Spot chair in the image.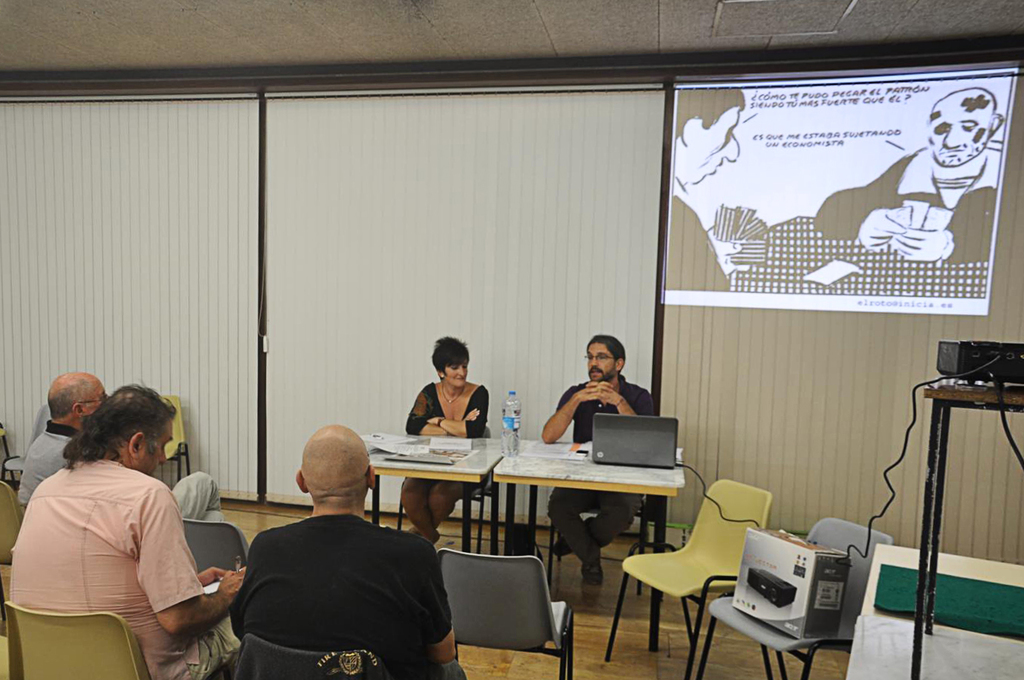
chair found at [600,477,771,679].
